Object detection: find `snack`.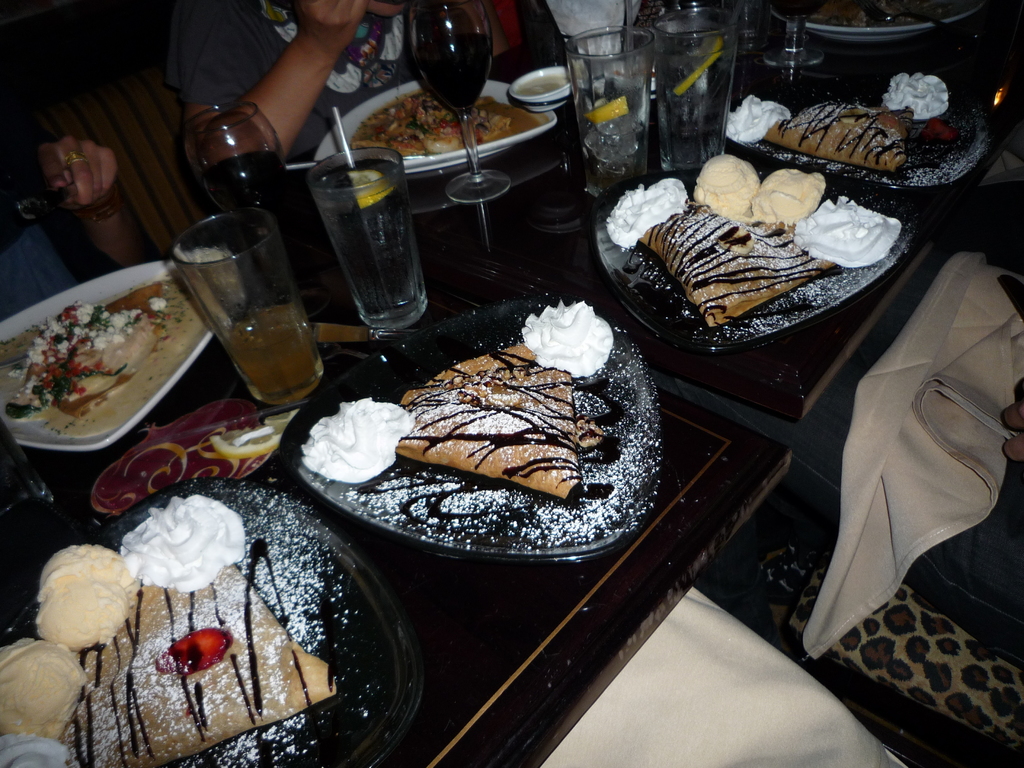
box=[724, 70, 965, 173].
